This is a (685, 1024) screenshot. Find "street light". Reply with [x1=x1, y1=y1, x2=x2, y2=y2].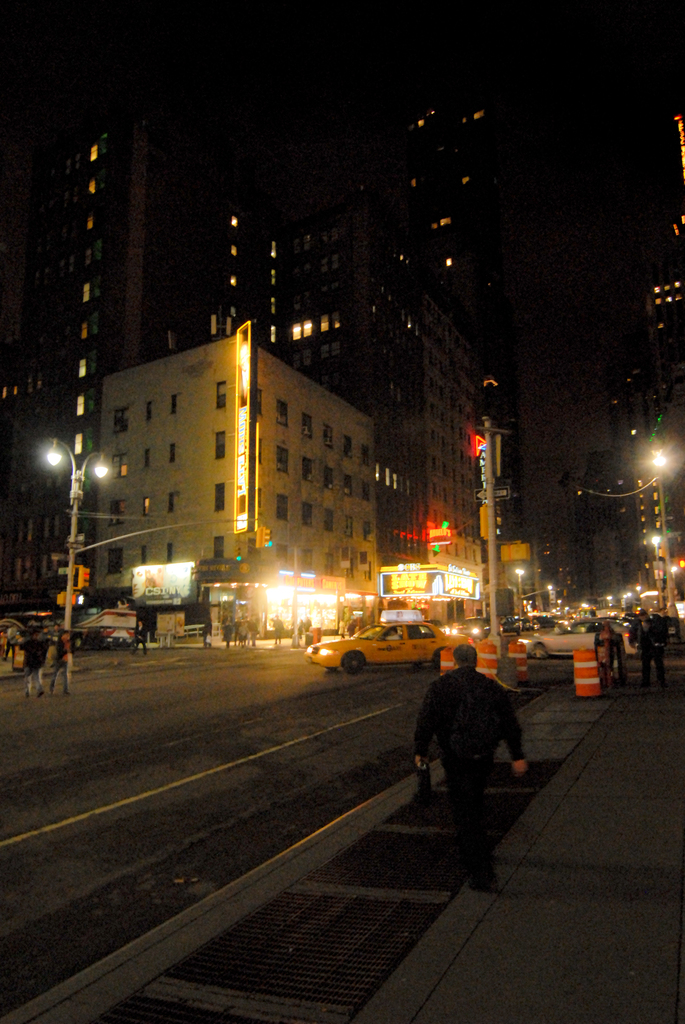
[x1=634, y1=584, x2=643, y2=598].
